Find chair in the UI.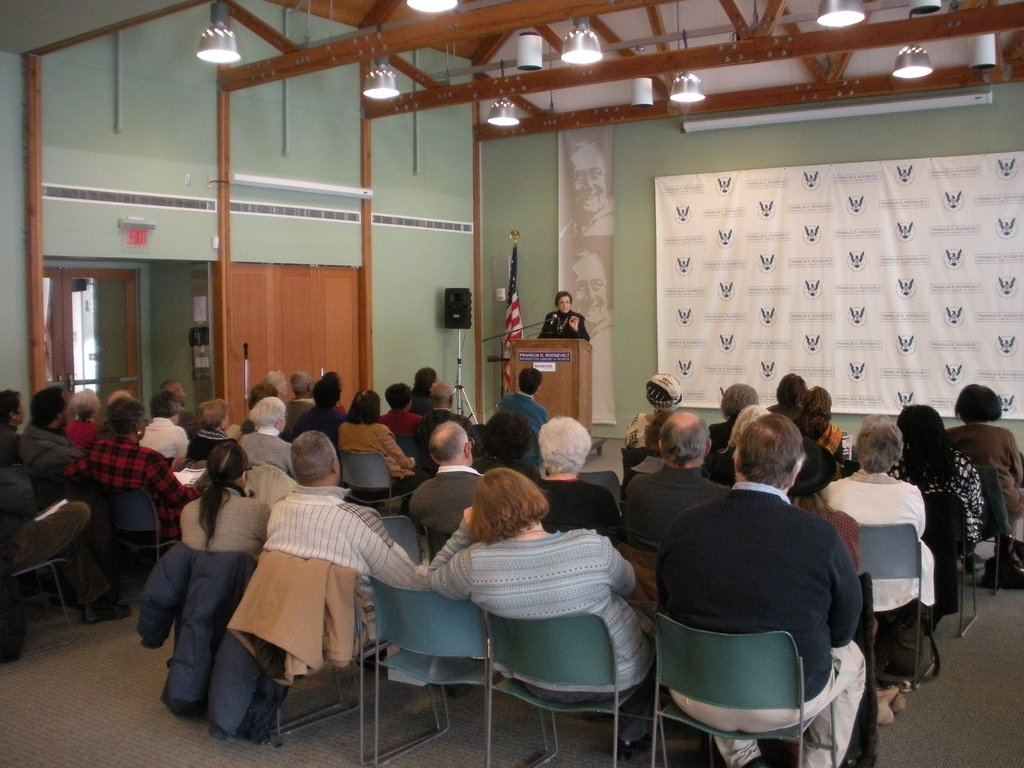
UI element at [367,576,493,767].
